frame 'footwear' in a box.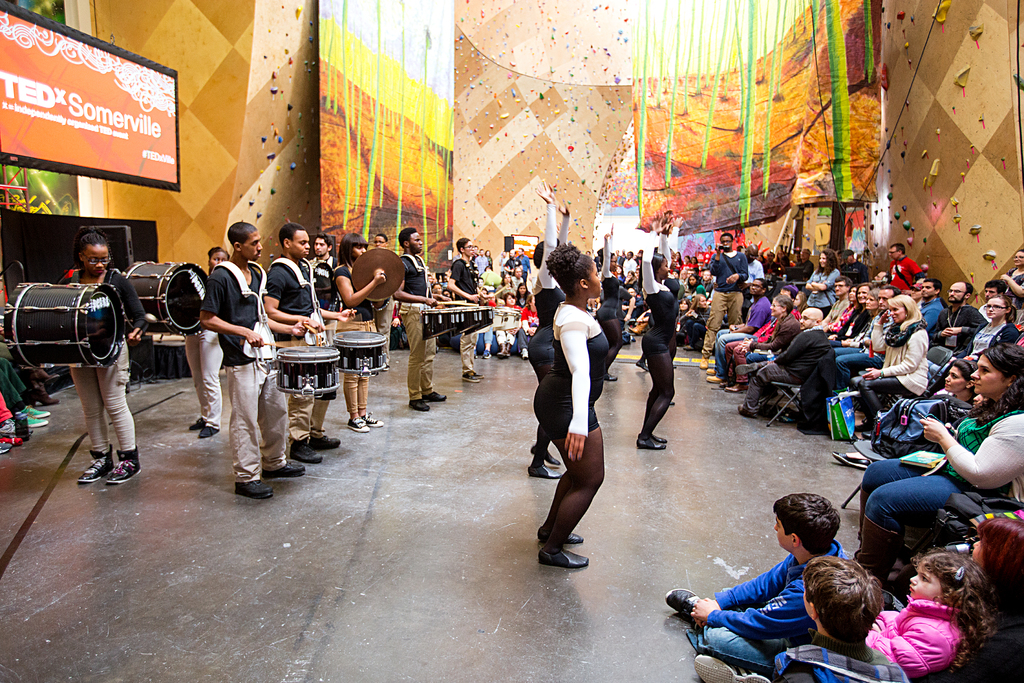
[520, 347, 531, 359].
